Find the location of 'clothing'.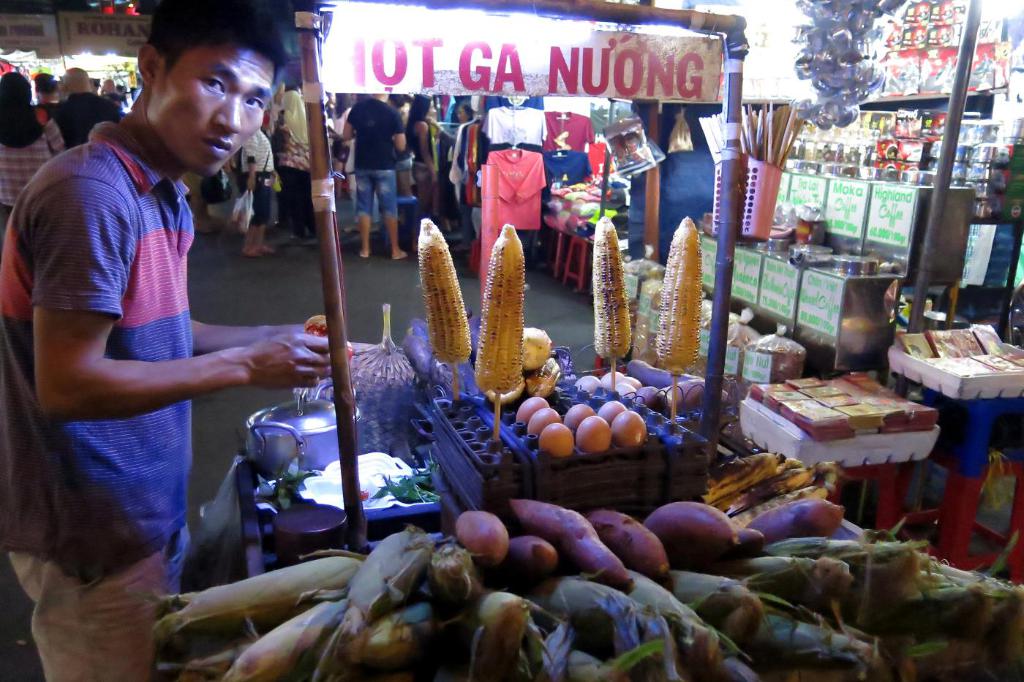
Location: [x1=342, y1=88, x2=406, y2=216].
